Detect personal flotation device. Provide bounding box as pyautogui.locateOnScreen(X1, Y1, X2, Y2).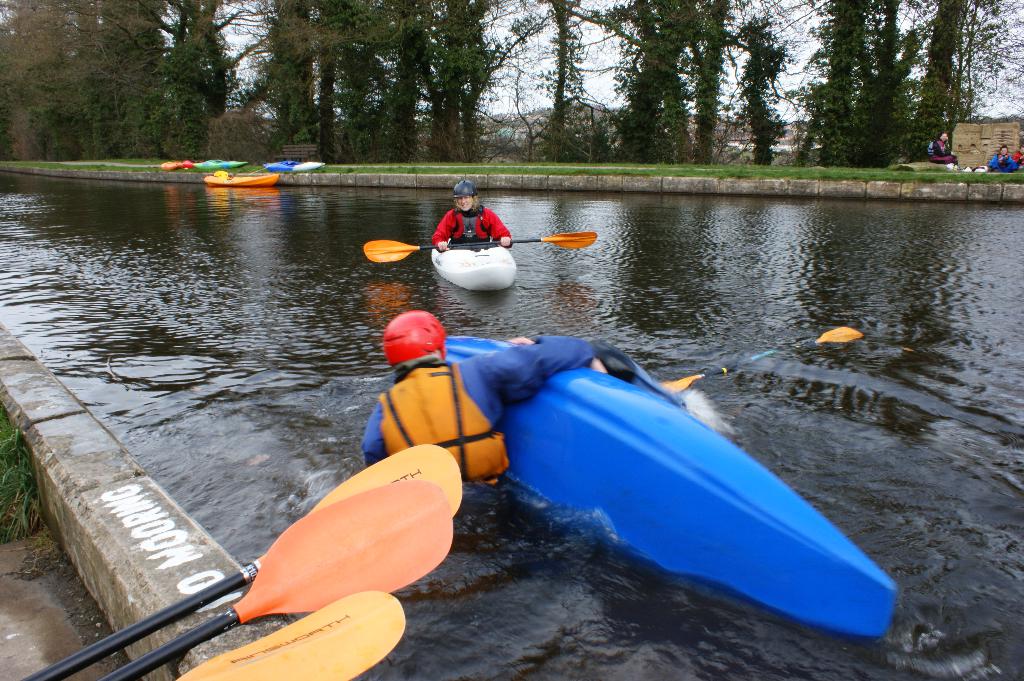
pyautogui.locateOnScreen(447, 204, 493, 244).
